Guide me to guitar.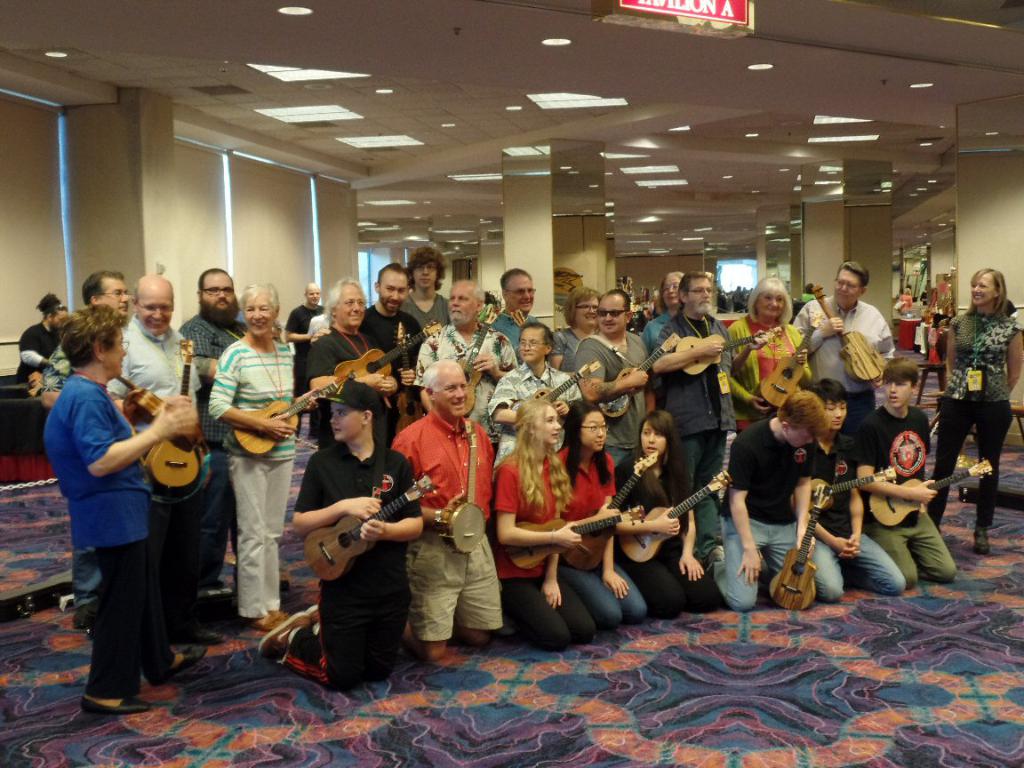
Guidance: 553/453/659/568.
